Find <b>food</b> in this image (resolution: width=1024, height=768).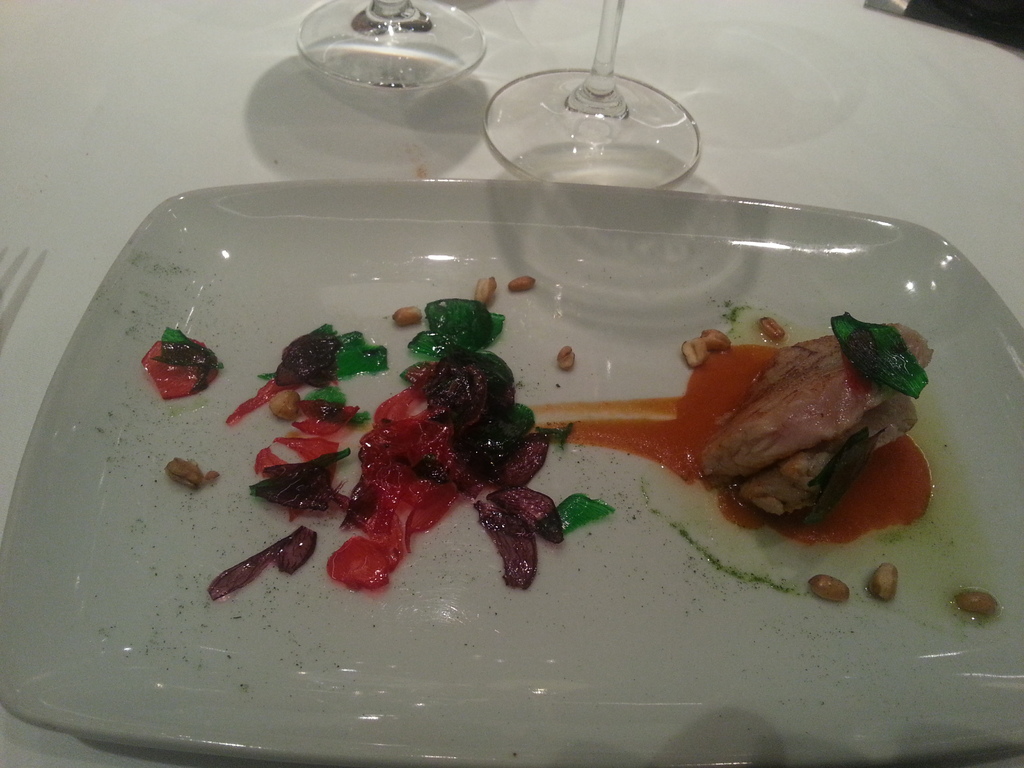
[955, 589, 999, 616].
